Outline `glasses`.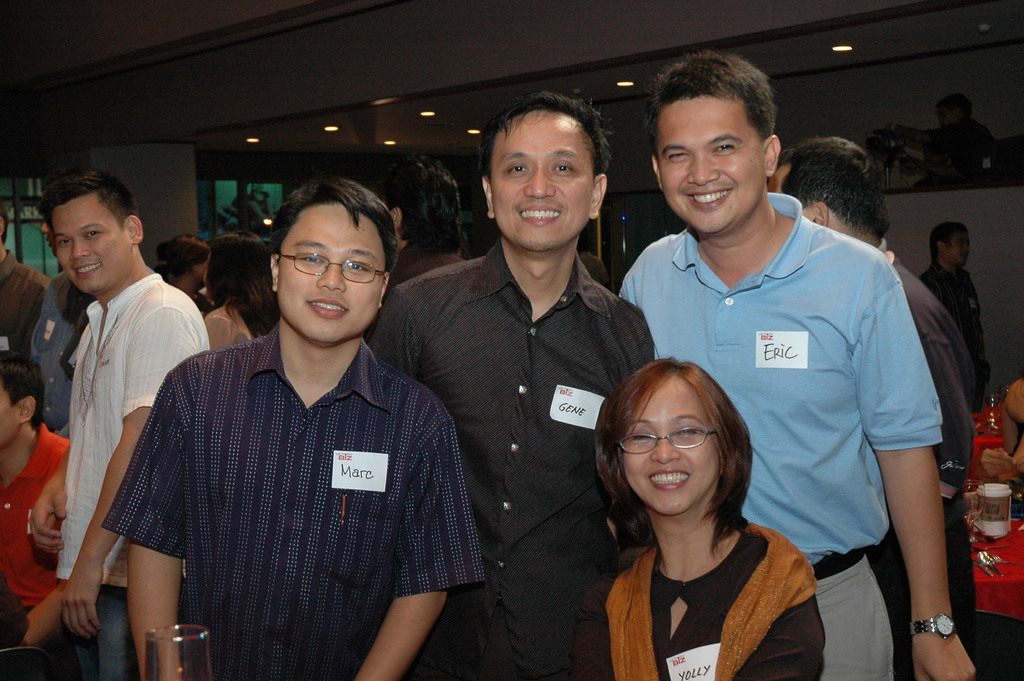
Outline: box(620, 426, 719, 456).
